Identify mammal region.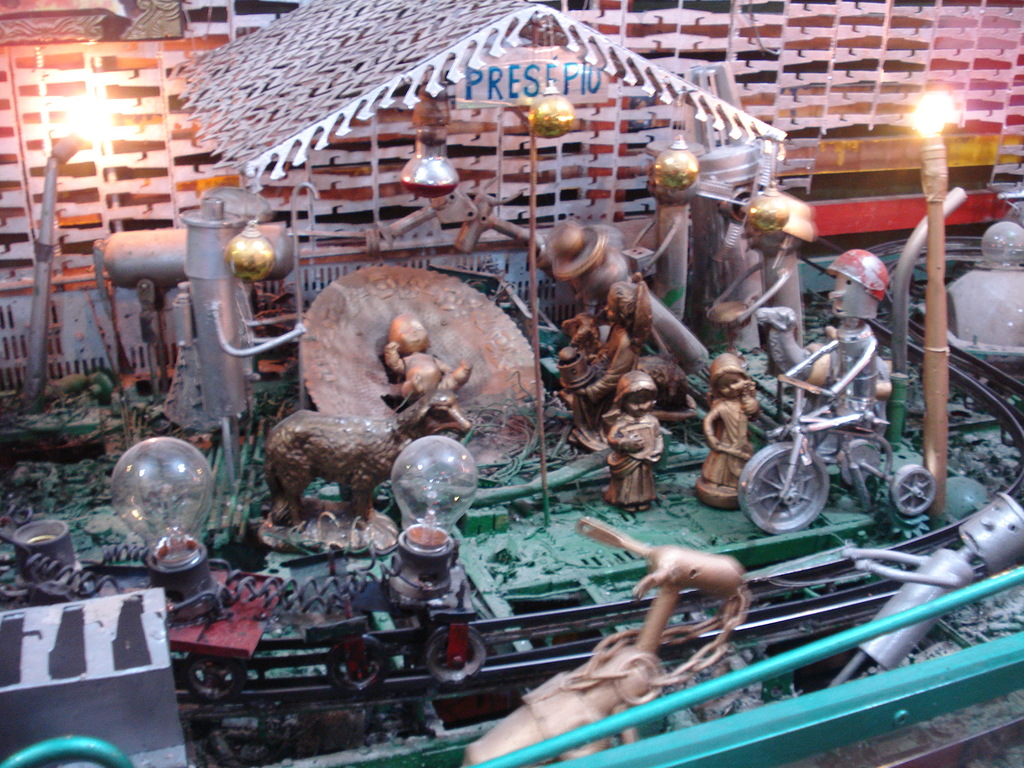
Region: crop(705, 185, 816, 349).
